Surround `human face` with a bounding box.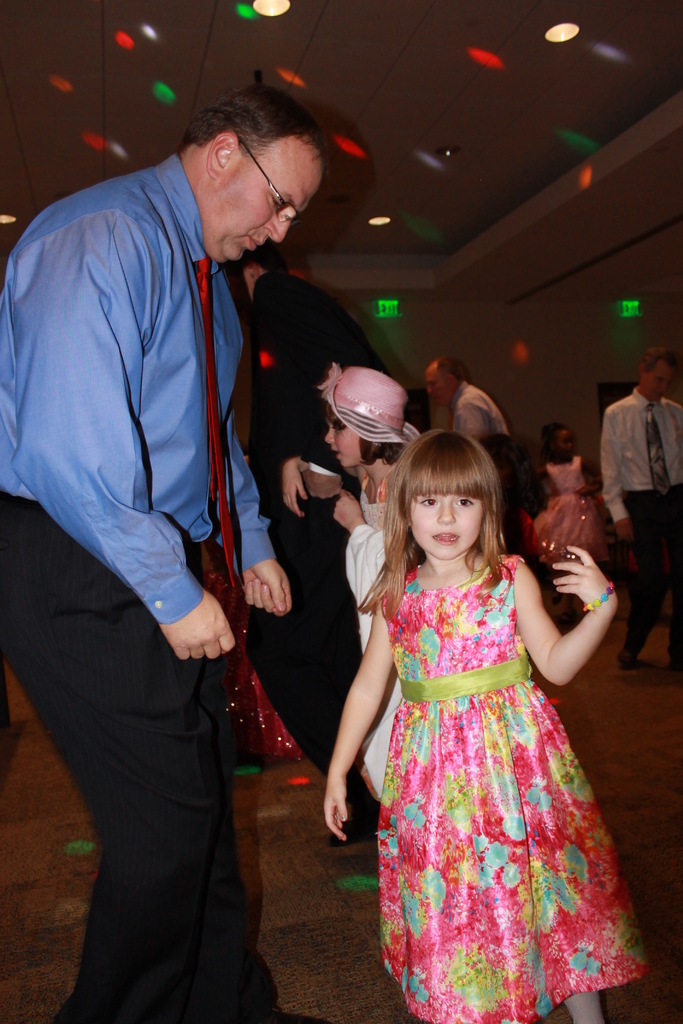
407,494,482,559.
